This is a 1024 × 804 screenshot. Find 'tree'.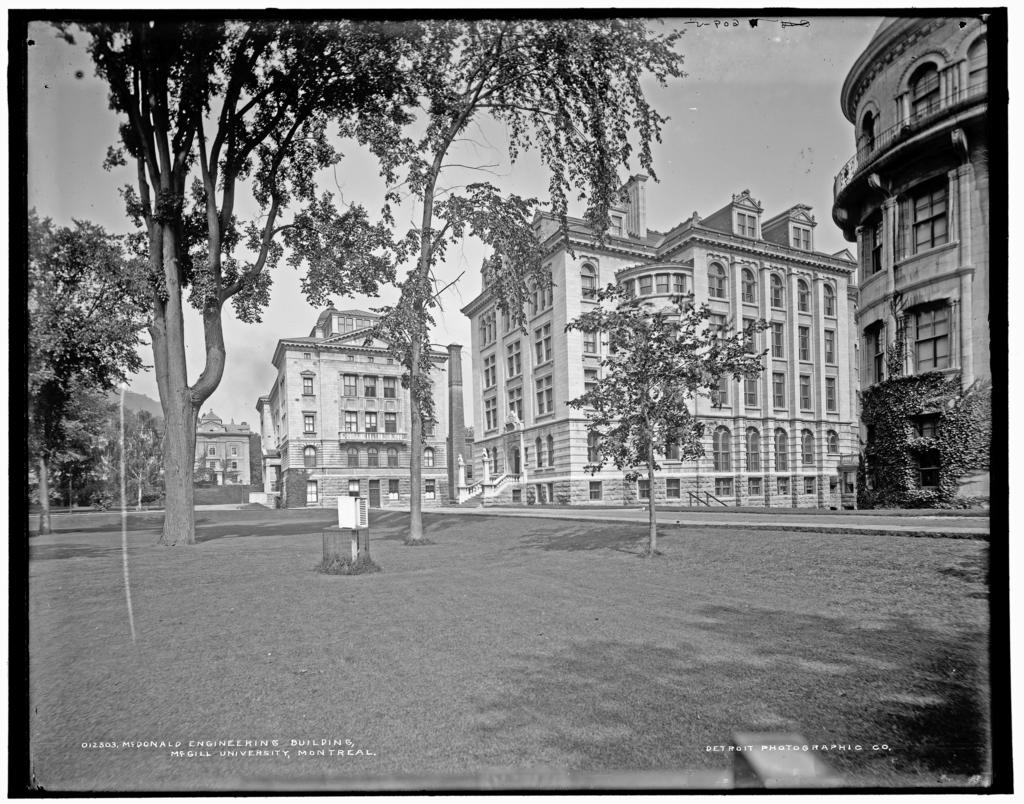
Bounding box: [left=543, top=278, right=774, bottom=564].
